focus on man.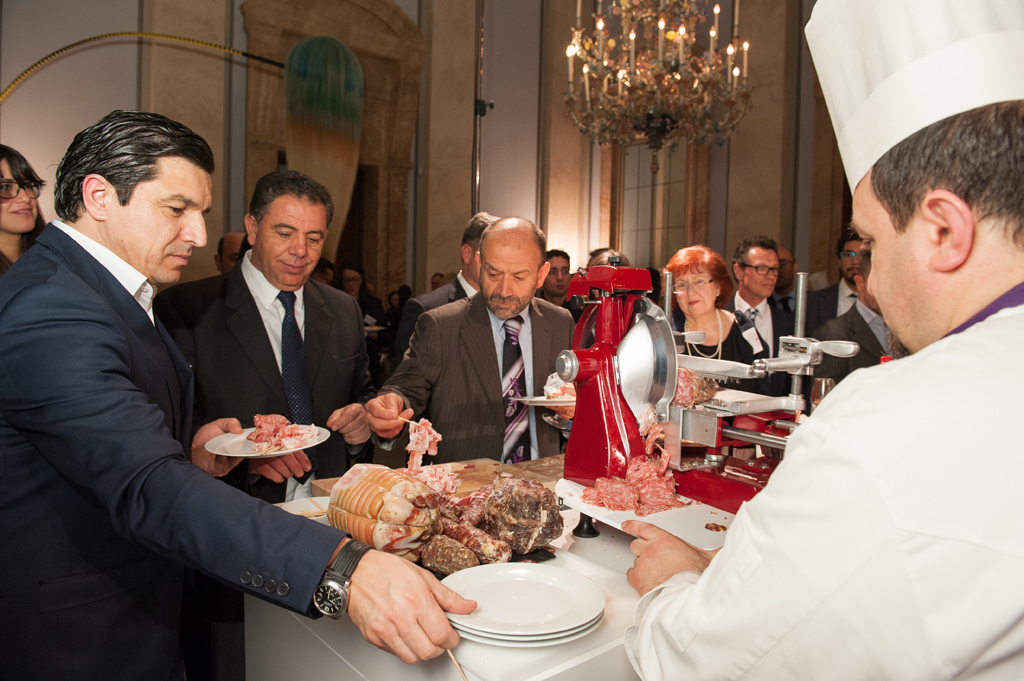
Focused at 156/176/377/485.
